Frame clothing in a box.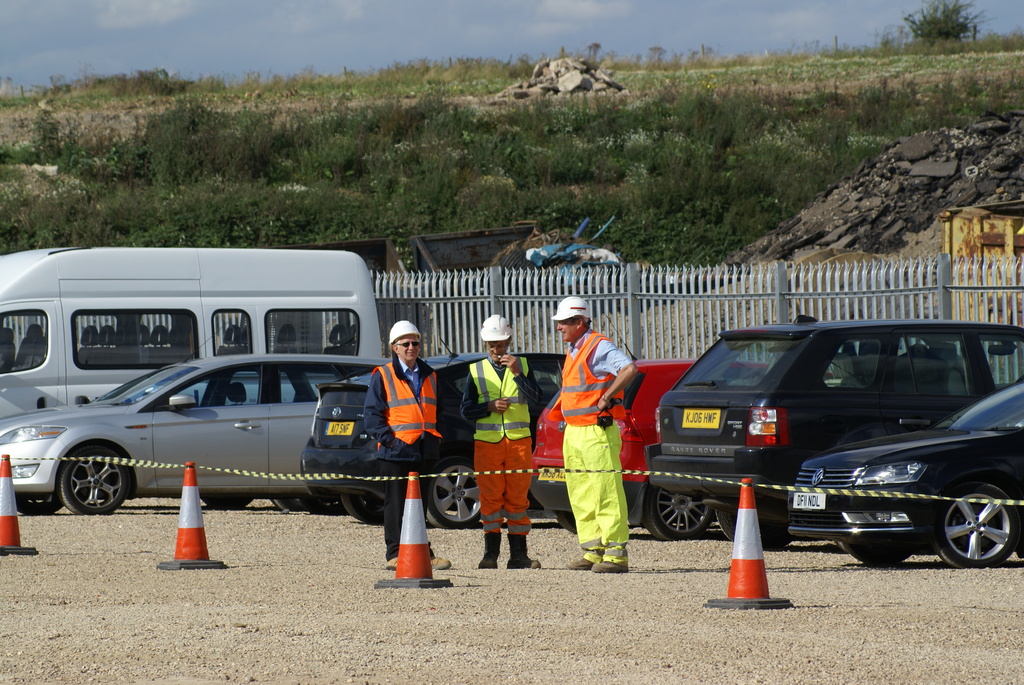
bbox=[570, 430, 637, 571].
